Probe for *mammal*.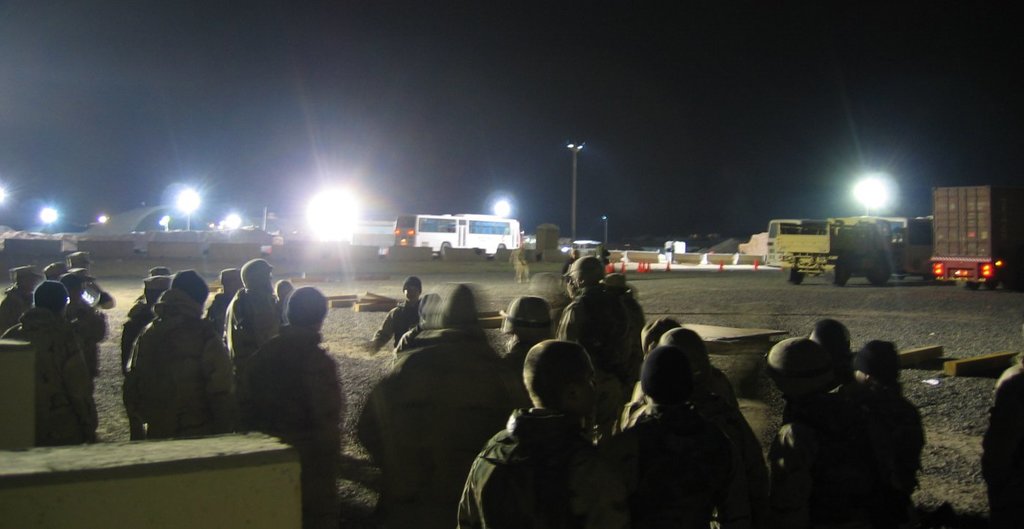
Probe result: l=0, t=265, r=41, b=331.
